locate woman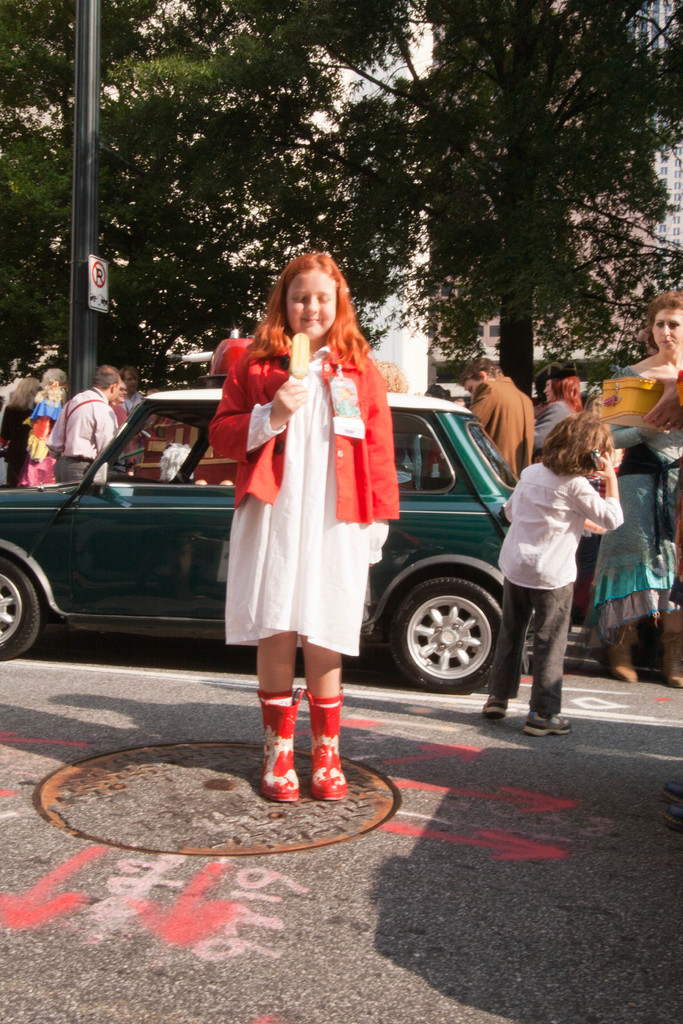
(531, 372, 582, 453)
